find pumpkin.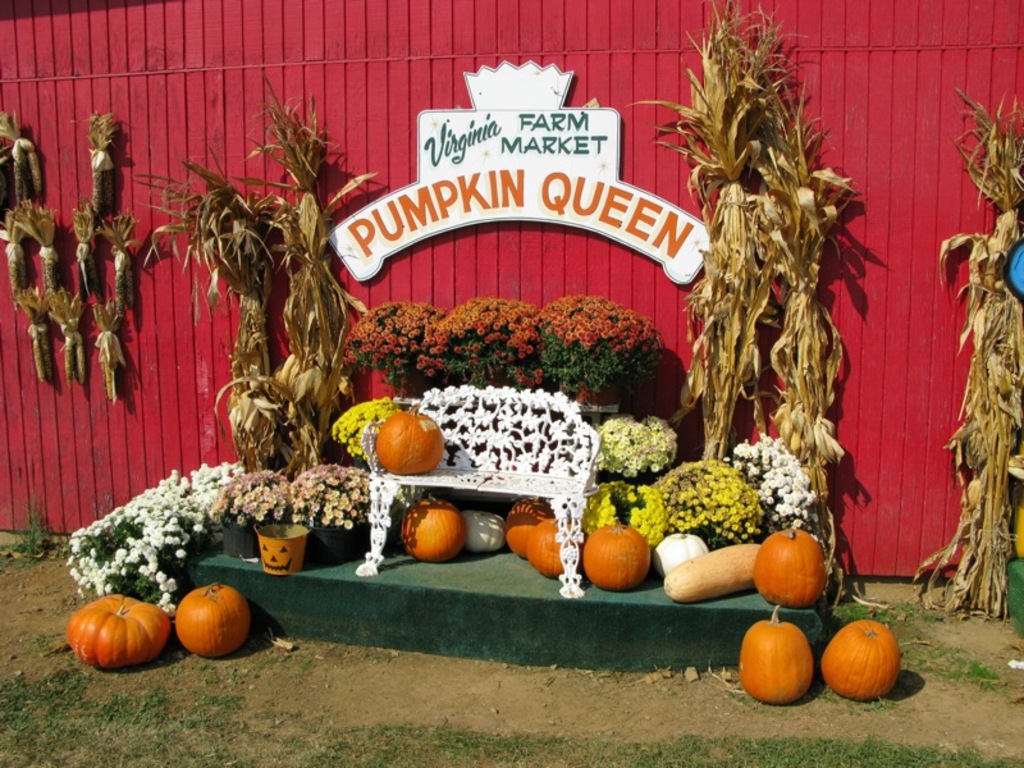
(737, 605, 815, 701).
